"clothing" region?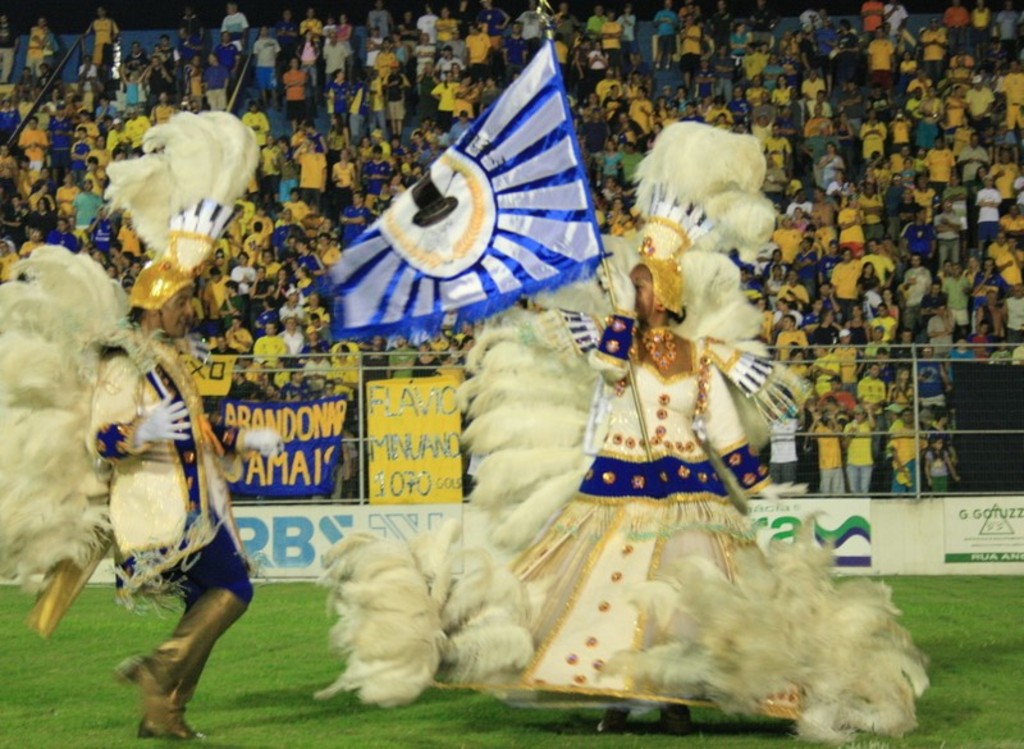
343/201/376/237
